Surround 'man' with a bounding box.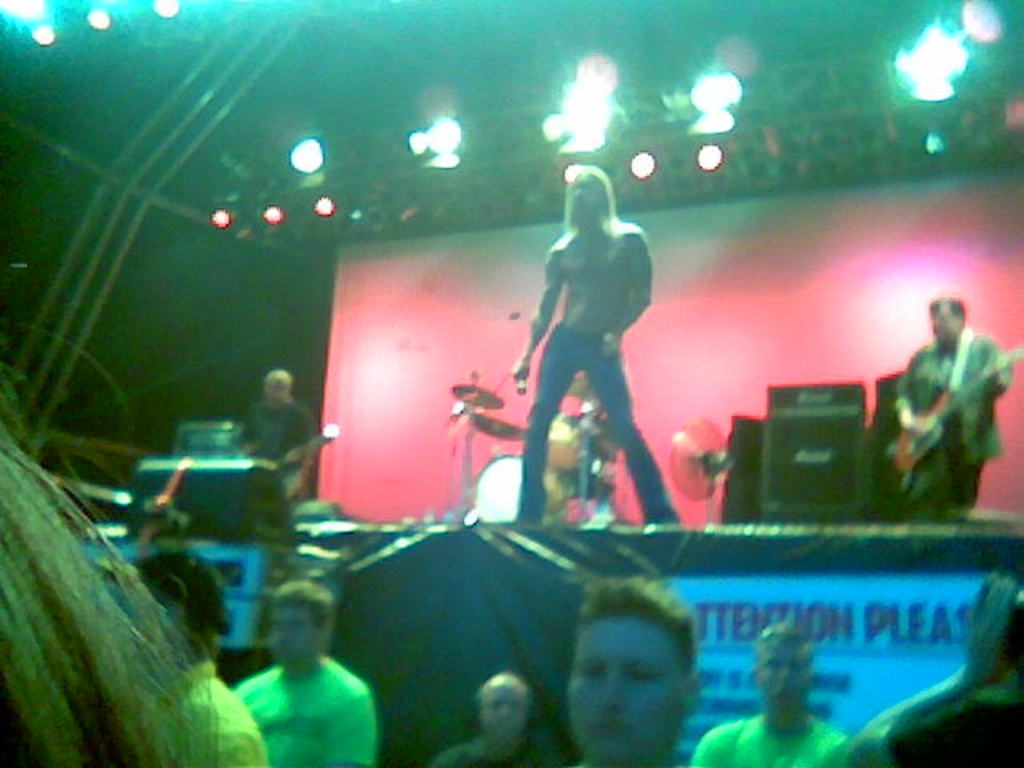
box=[426, 674, 555, 766].
